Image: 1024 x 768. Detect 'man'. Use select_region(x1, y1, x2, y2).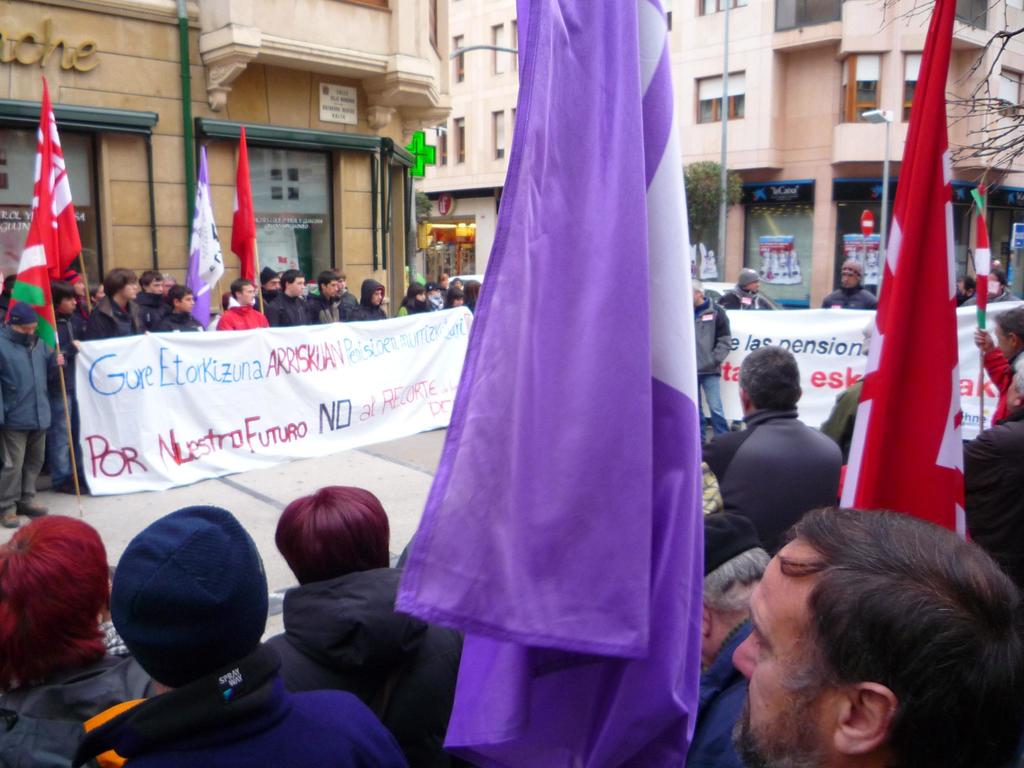
select_region(710, 492, 1018, 767).
